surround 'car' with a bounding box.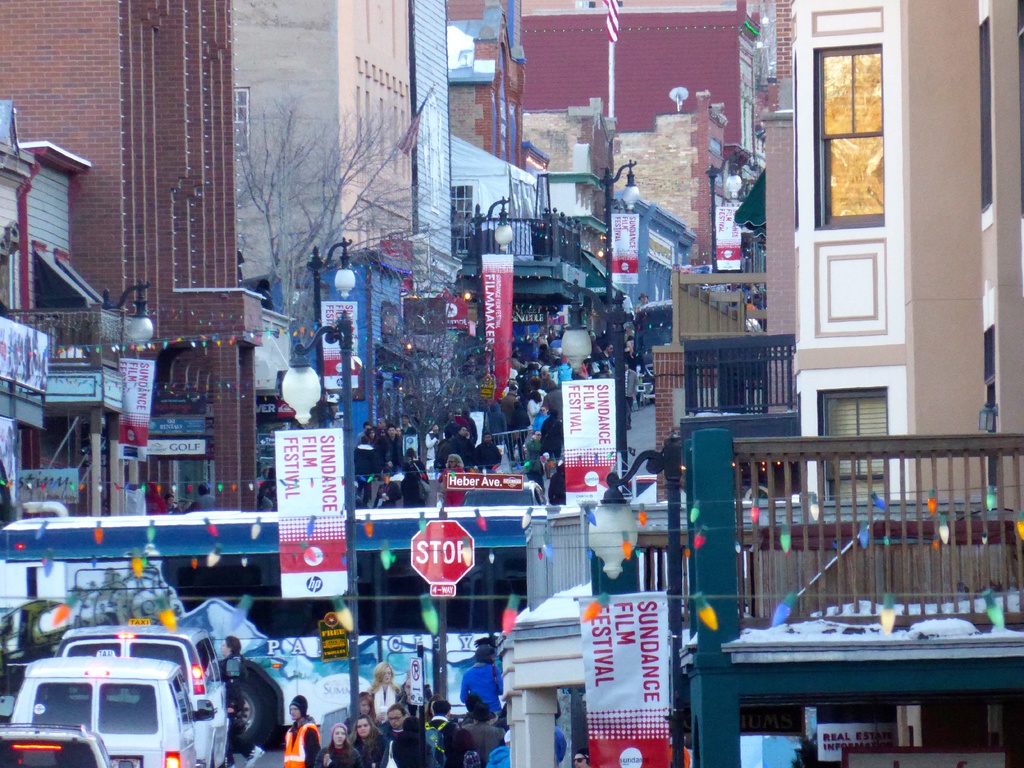
bbox=[464, 477, 547, 505].
